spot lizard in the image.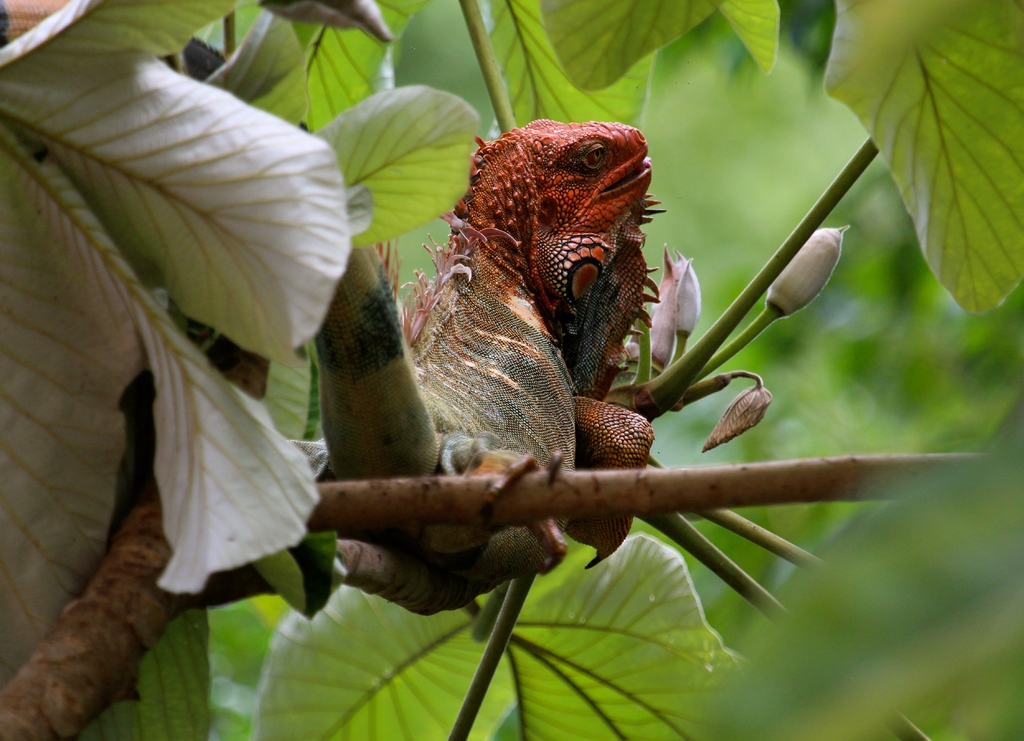
lizard found at bbox=(316, 121, 677, 627).
